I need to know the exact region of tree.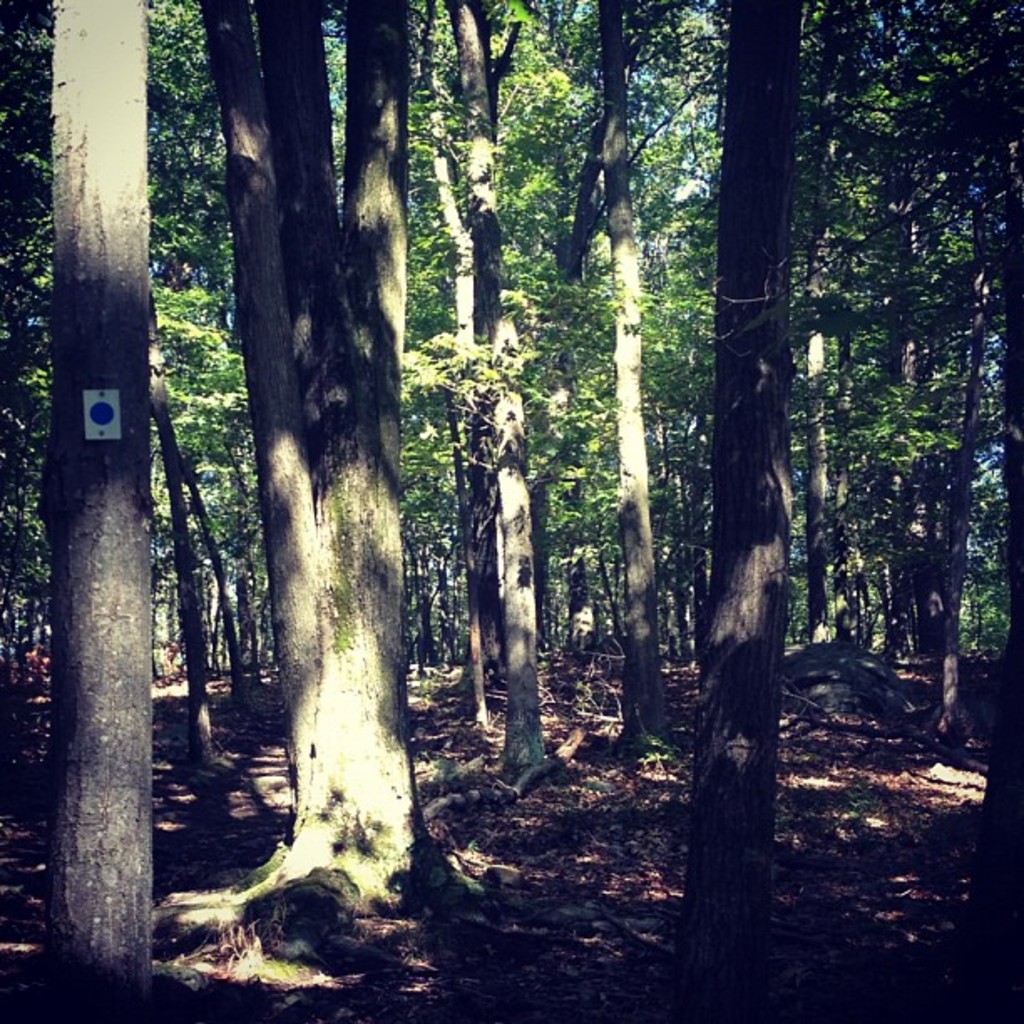
Region: <box>673,0,815,1022</box>.
